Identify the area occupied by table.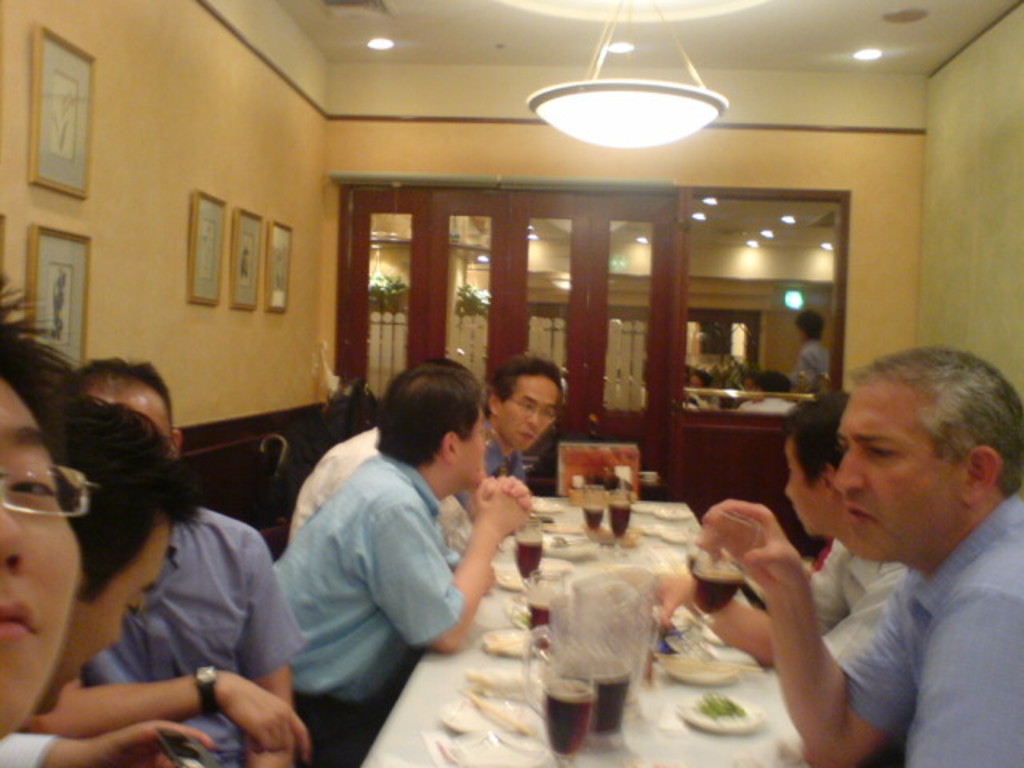
Area: 358, 493, 816, 766.
